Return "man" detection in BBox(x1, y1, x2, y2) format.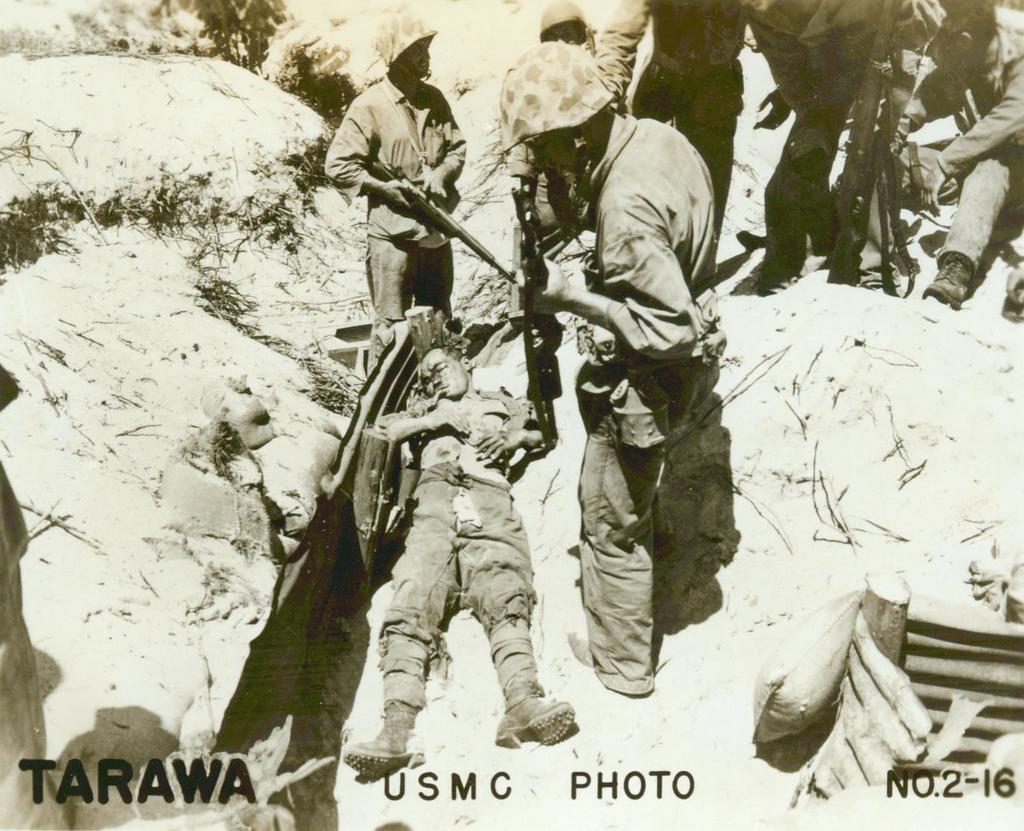
BBox(331, 49, 486, 343).
